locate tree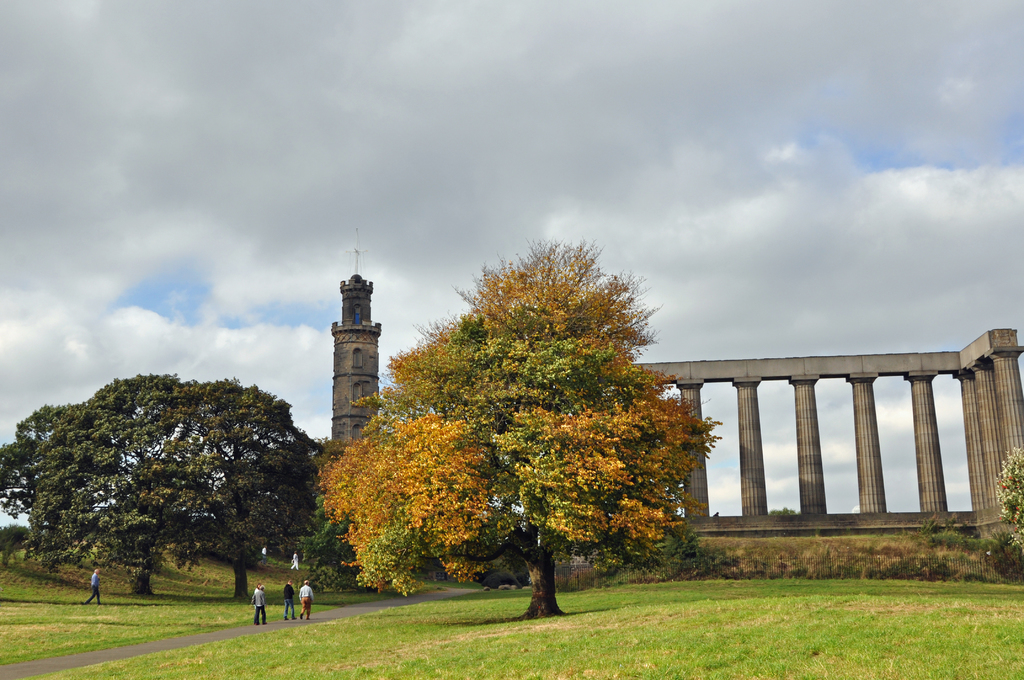
l=295, t=428, r=349, b=587
